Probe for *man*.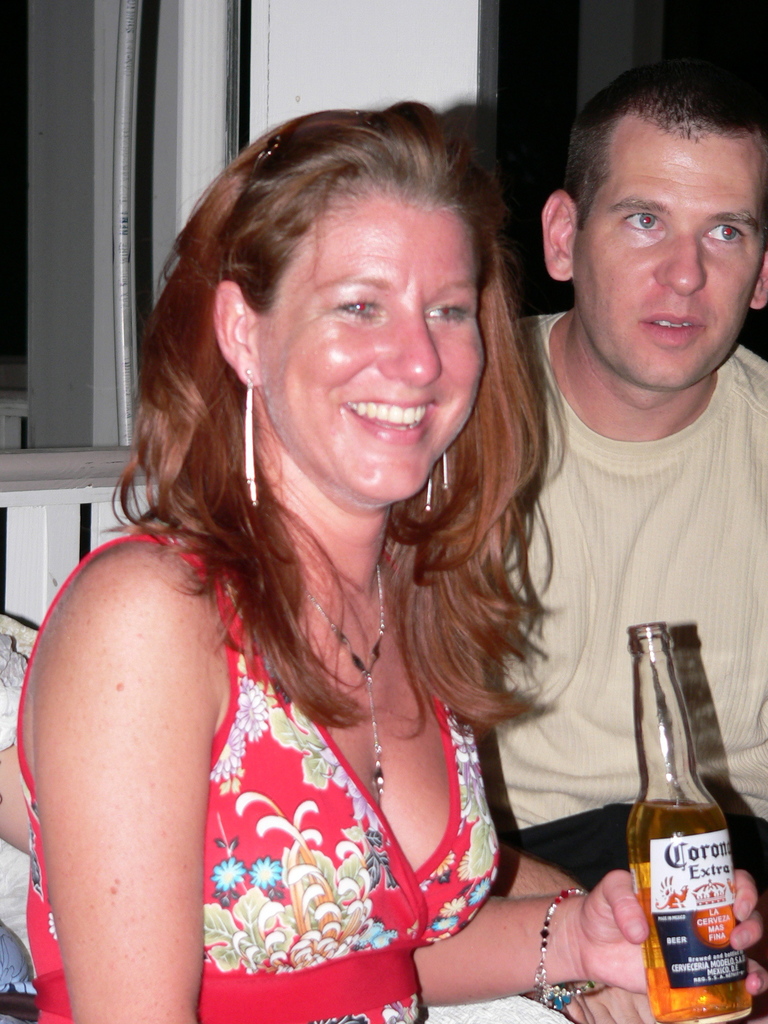
Probe result: 481/99/767/767.
